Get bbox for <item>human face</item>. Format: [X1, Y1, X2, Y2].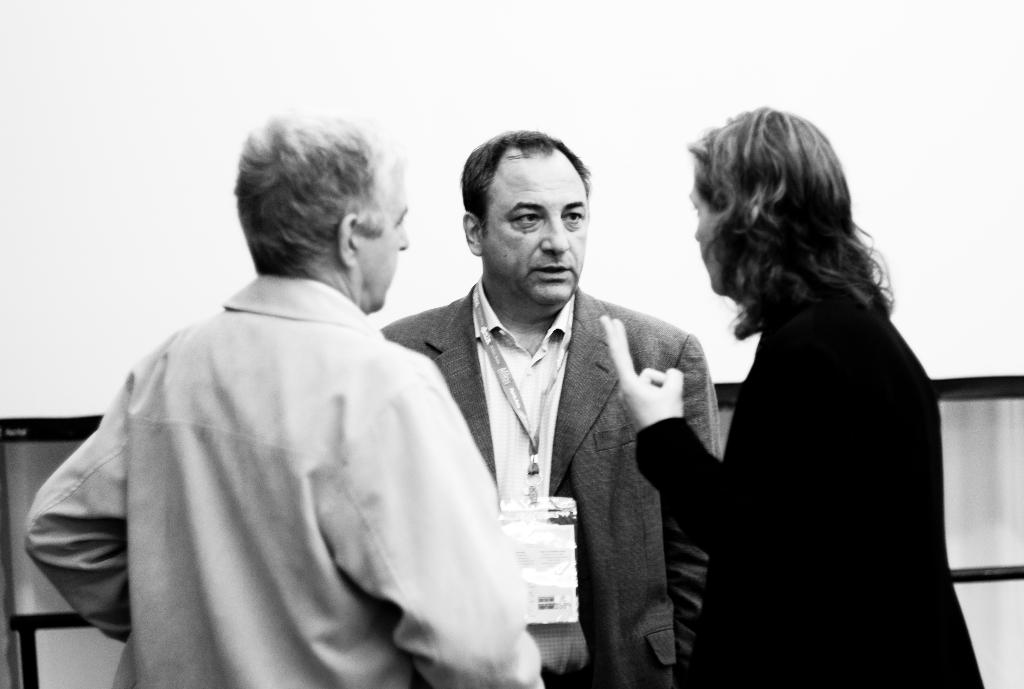
[354, 151, 408, 315].
